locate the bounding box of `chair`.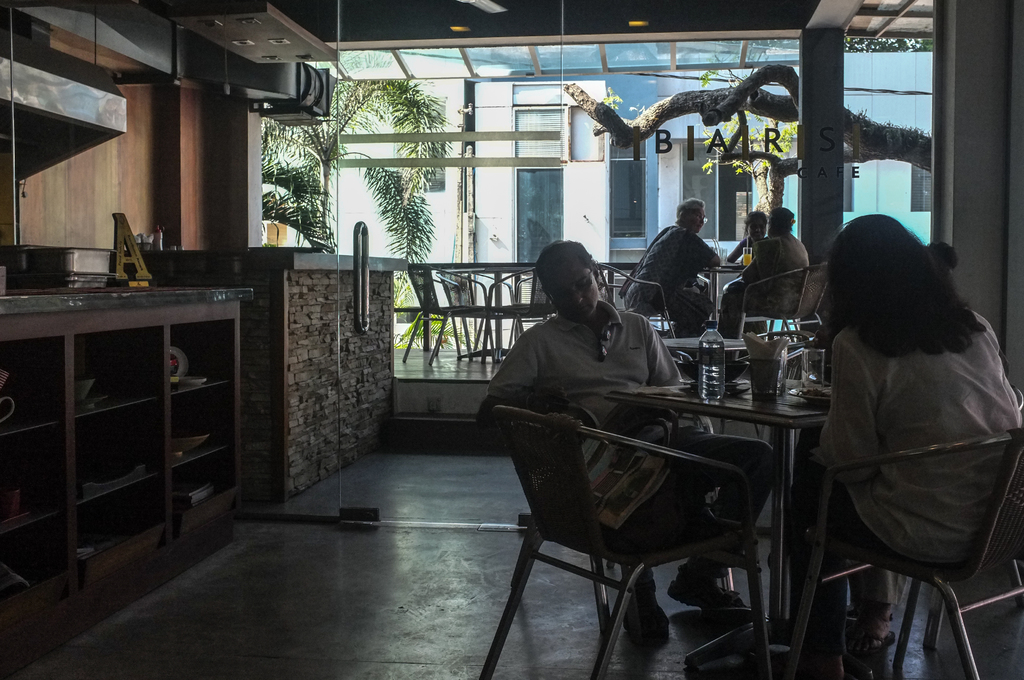
Bounding box: [434, 261, 524, 360].
